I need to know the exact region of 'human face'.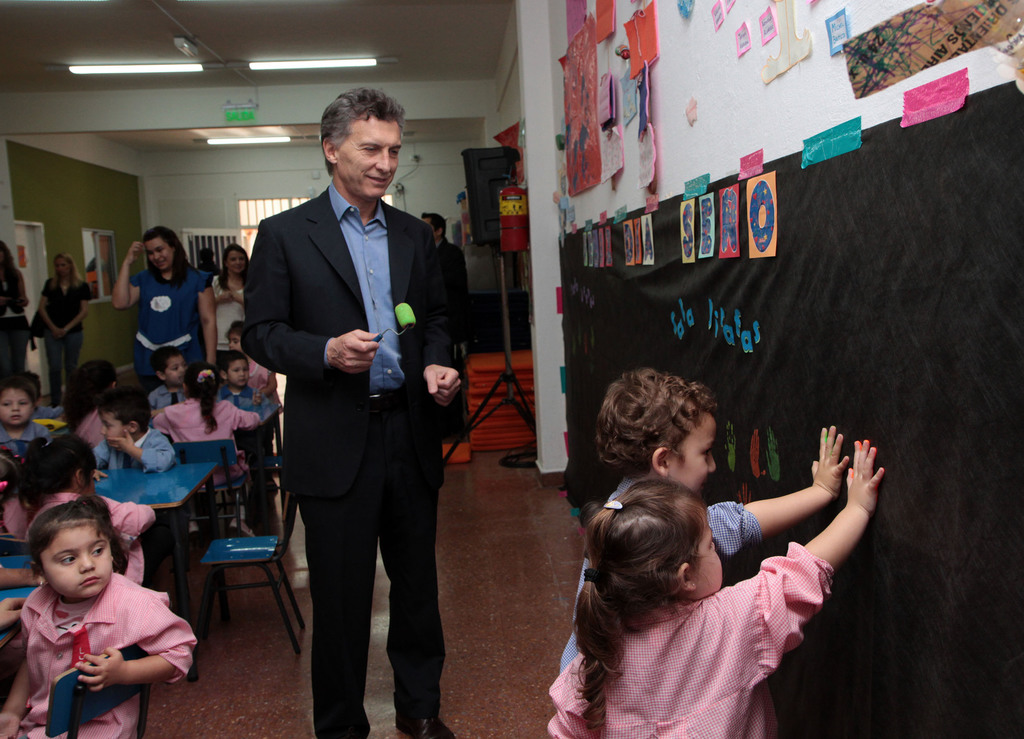
Region: {"left": 147, "top": 235, "right": 173, "bottom": 268}.
